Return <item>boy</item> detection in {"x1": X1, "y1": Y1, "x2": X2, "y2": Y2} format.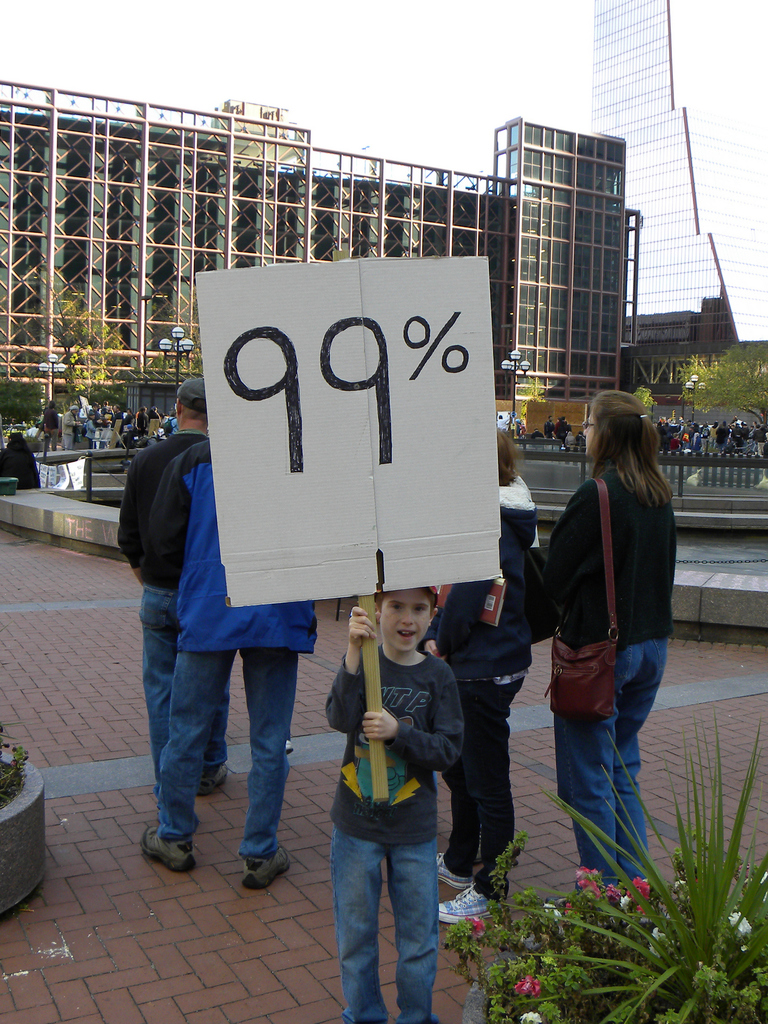
{"x1": 303, "y1": 584, "x2": 477, "y2": 1023}.
